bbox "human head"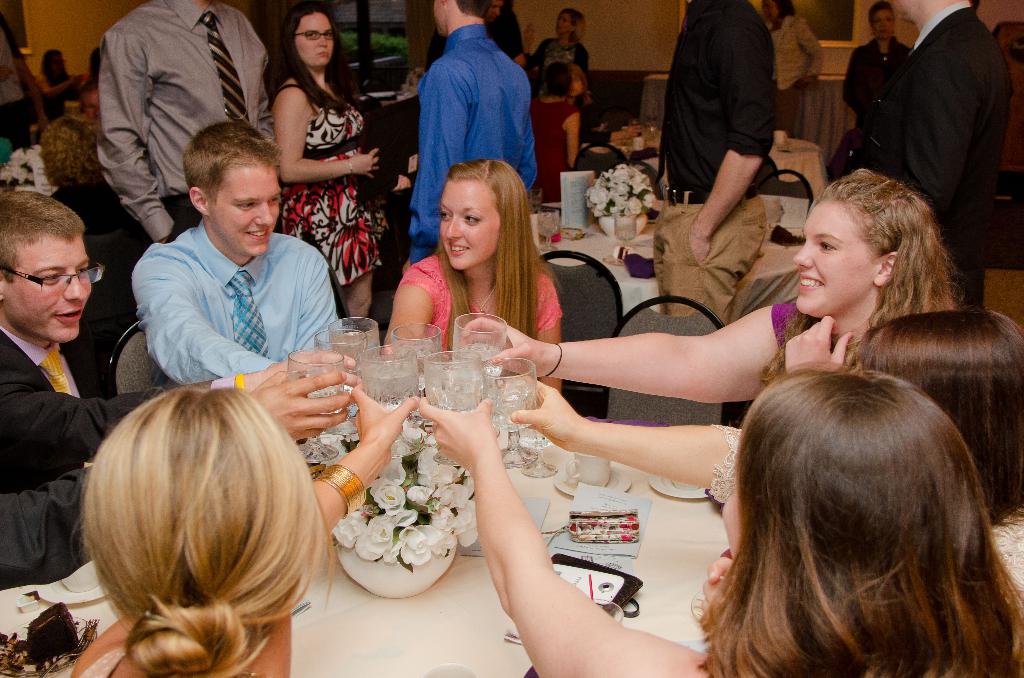
(left=430, top=0, right=486, bottom=36)
